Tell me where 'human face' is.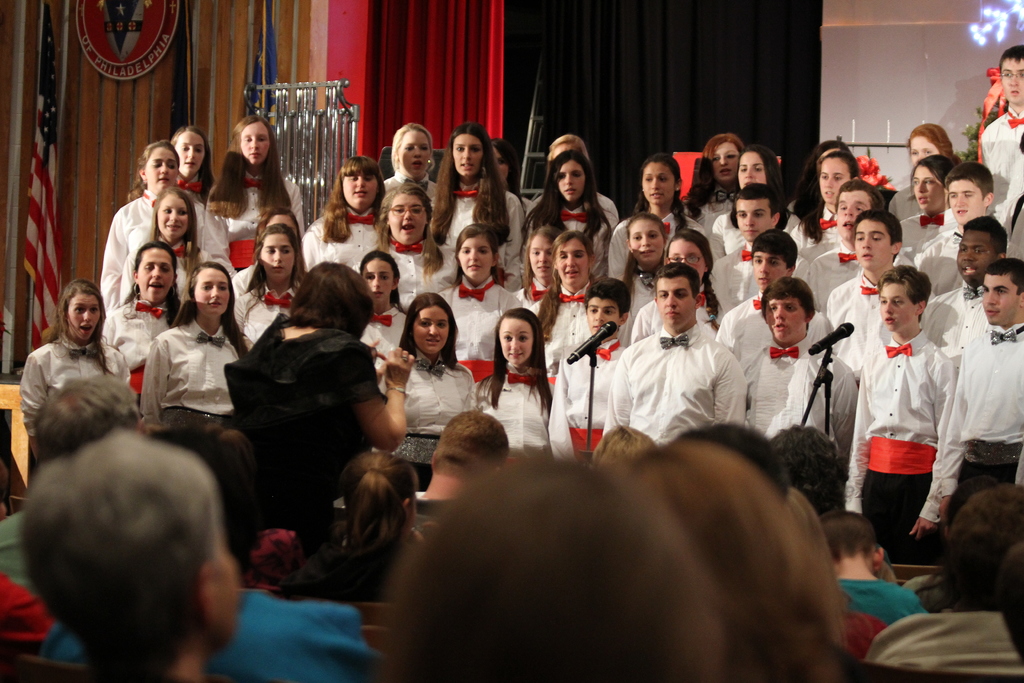
'human face' is at 559,243,593,280.
